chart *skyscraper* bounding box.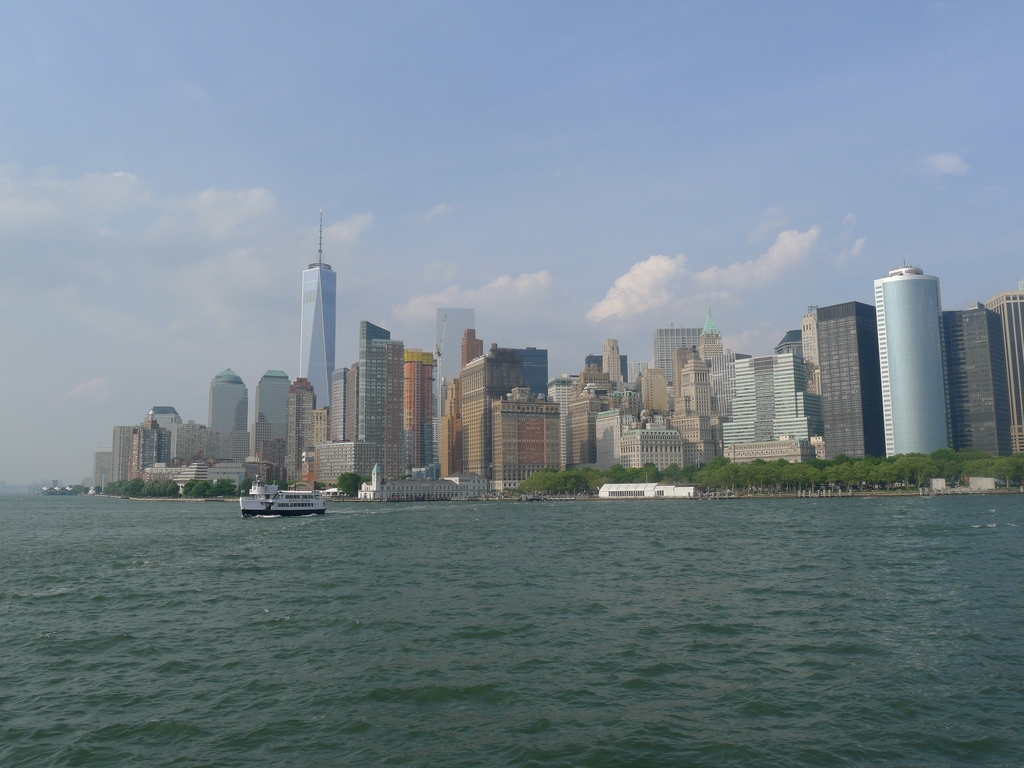
Charted: rect(268, 323, 442, 495).
